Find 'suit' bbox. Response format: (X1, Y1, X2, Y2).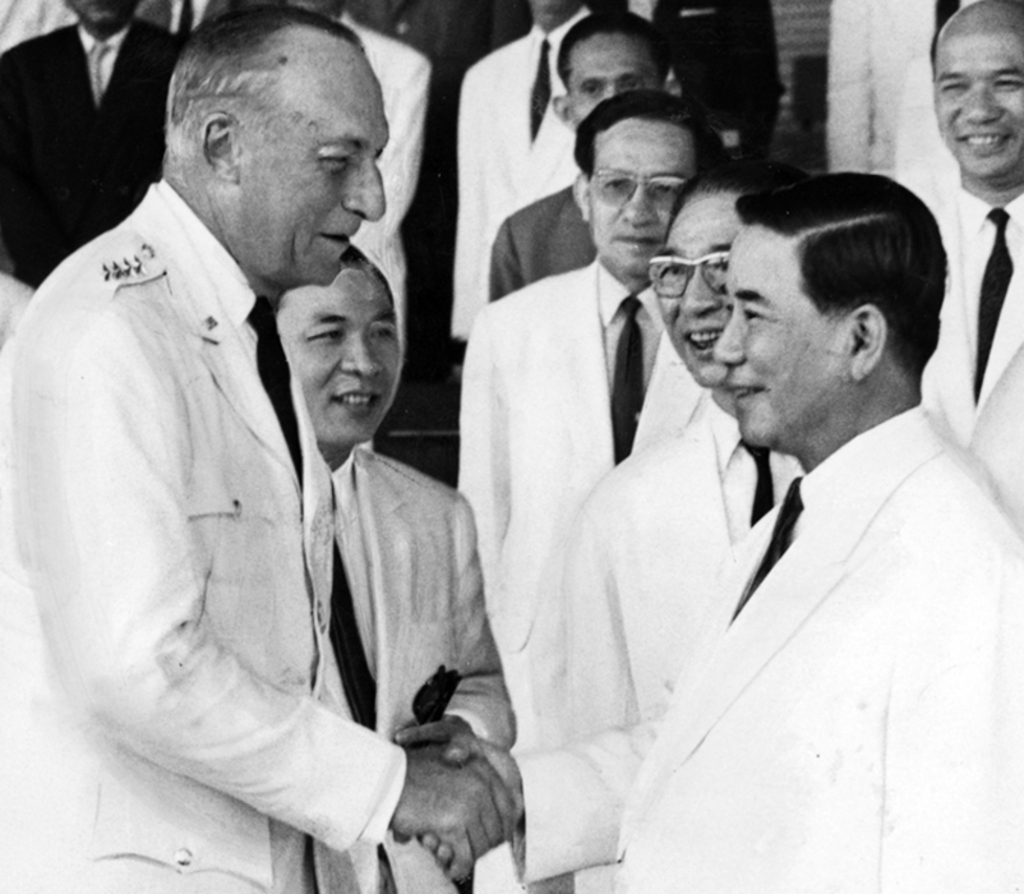
(446, 249, 716, 752).
